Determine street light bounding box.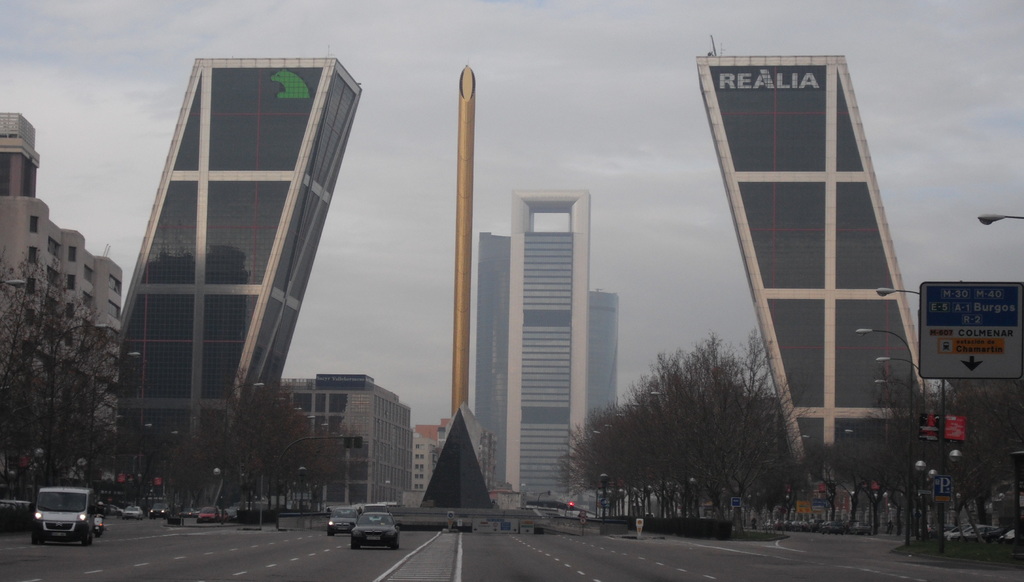
Determined: crop(0, 274, 32, 287).
